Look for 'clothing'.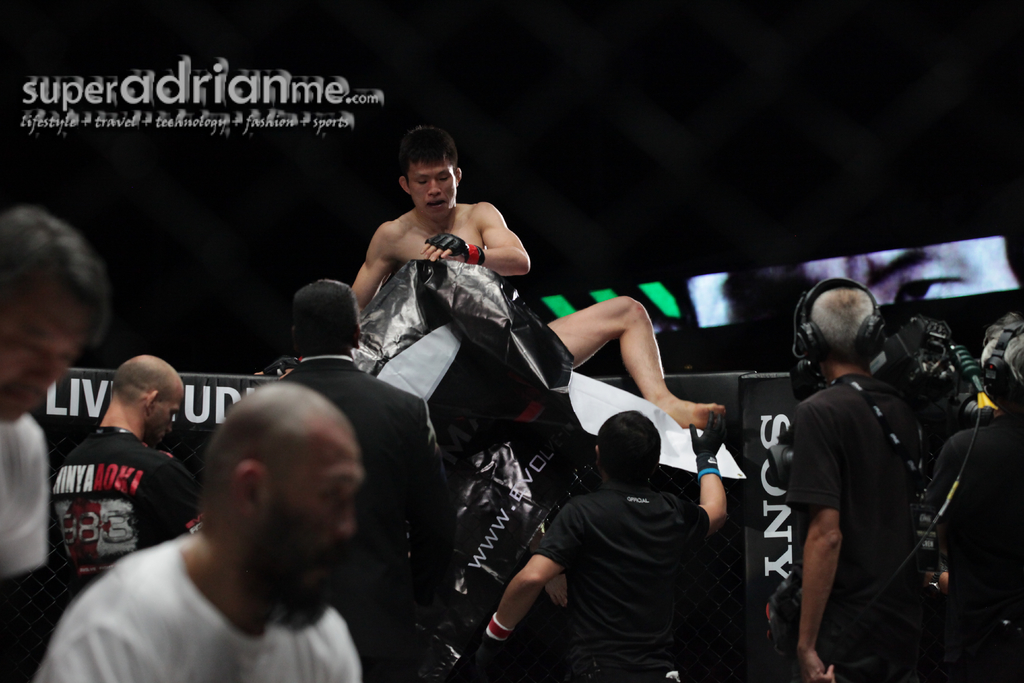
Found: Rect(283, 363, 454, 677).
